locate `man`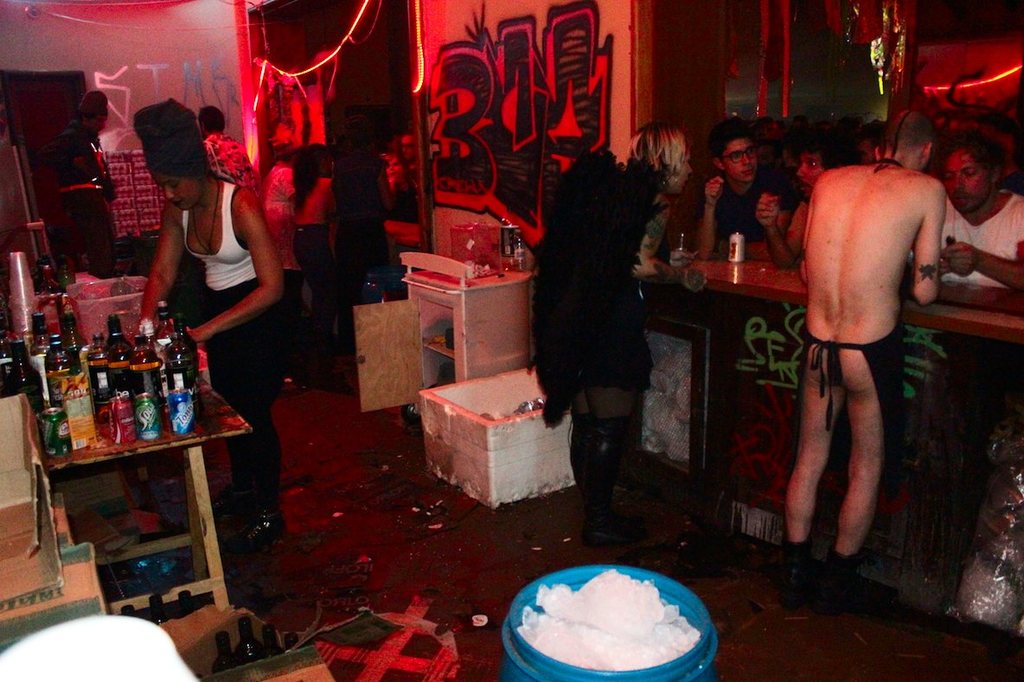
[left=259, top=118, right=303, bottom=328]
